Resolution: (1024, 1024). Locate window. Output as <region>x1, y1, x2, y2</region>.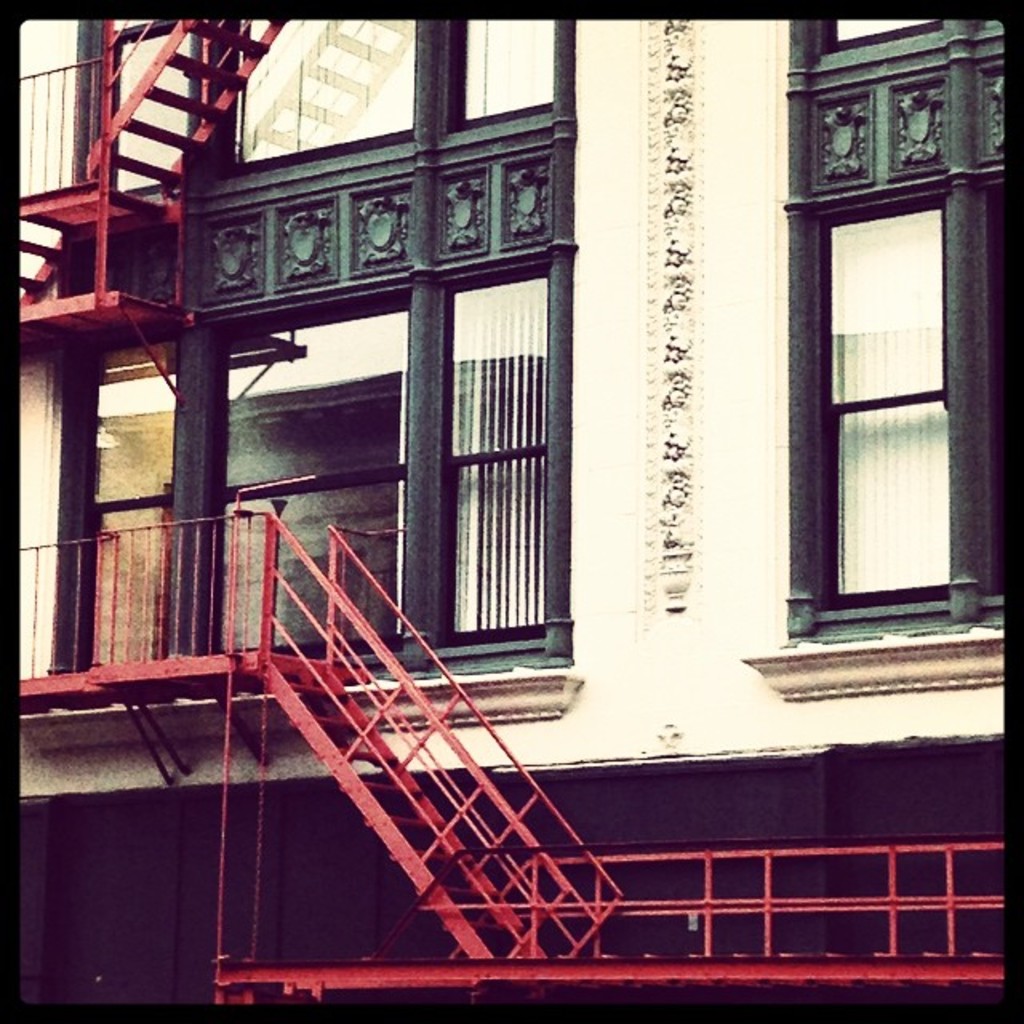
<region>434, 216, 570, 650</region>.
